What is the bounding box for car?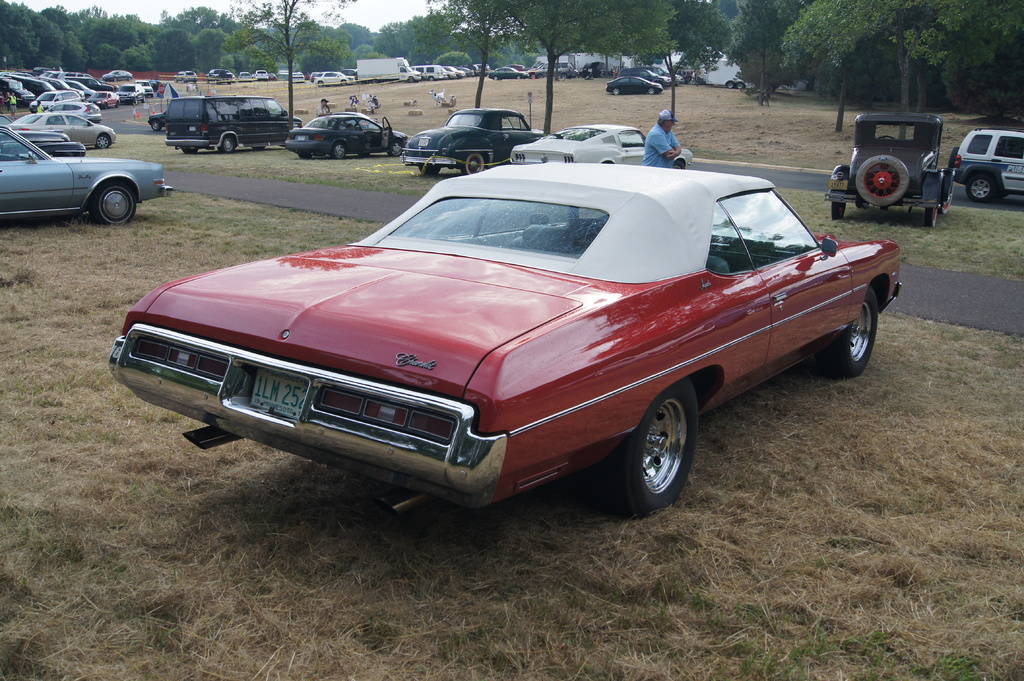
104:161:906:515.
